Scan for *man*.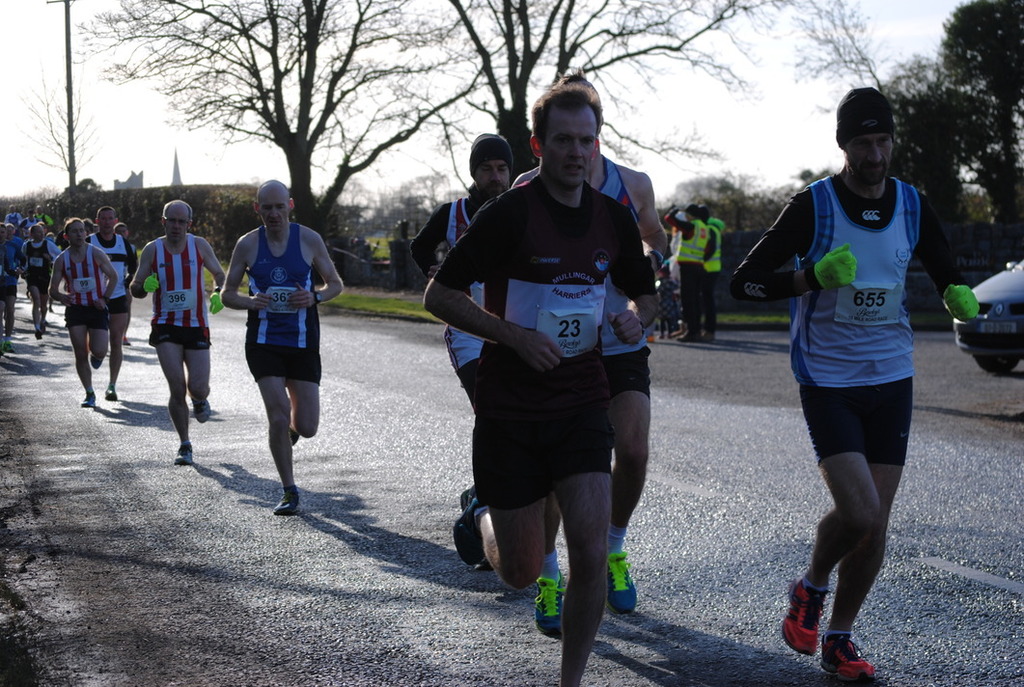
Scan result: <box>409,130,512,573</box>.
